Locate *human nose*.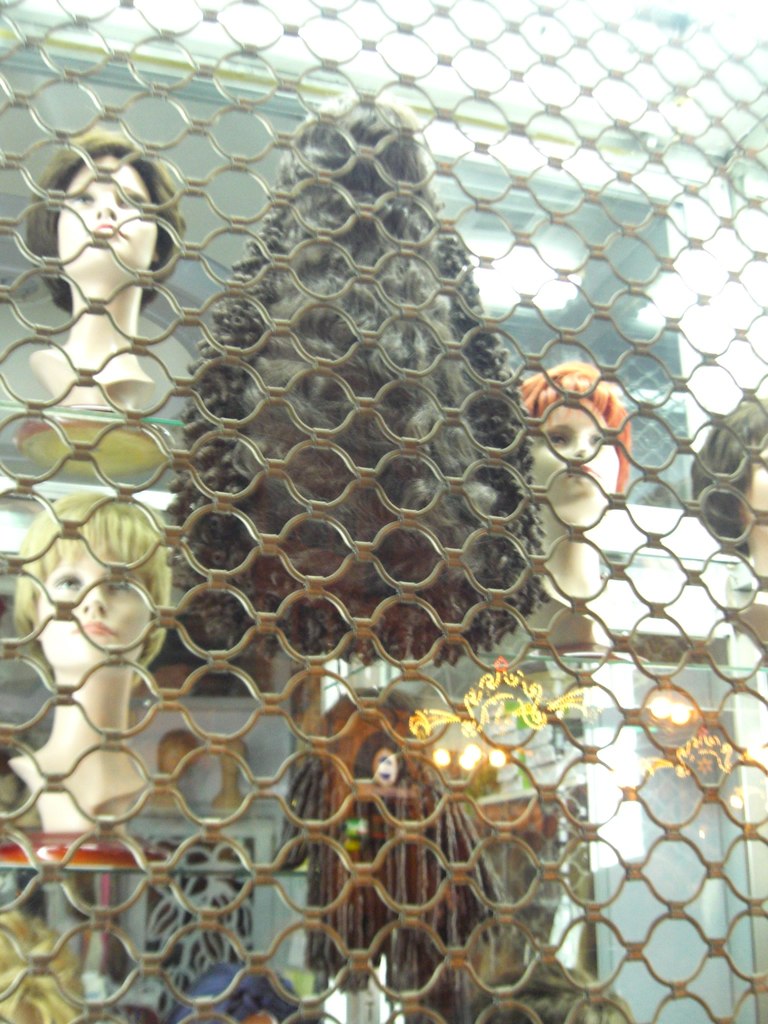
Bounding box: <box>81,584,111,610</box>.
